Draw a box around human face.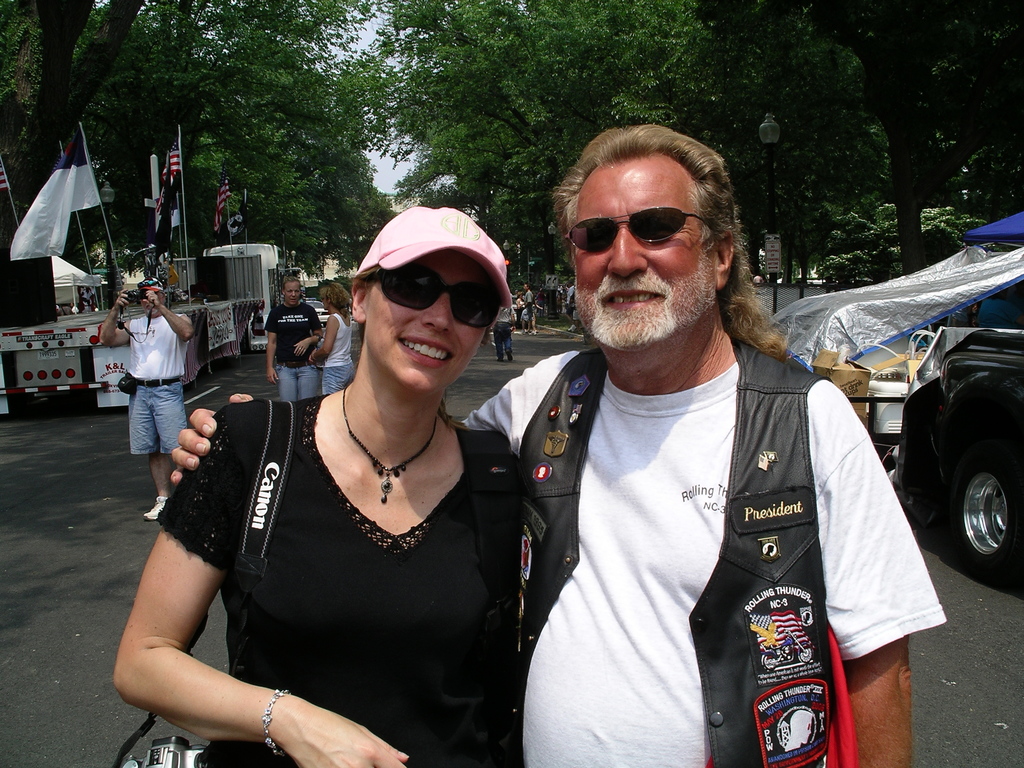
143, 288, 163, 320.
